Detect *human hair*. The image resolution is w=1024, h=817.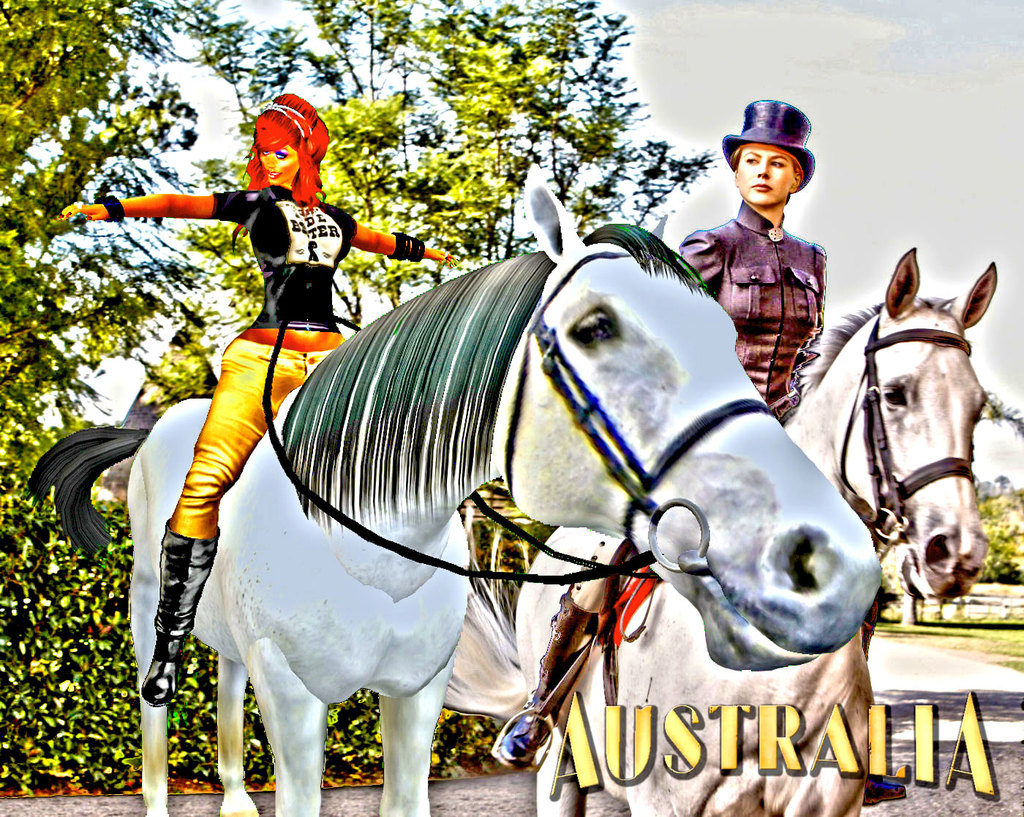
bbox=(728, 146, 794, 180).
